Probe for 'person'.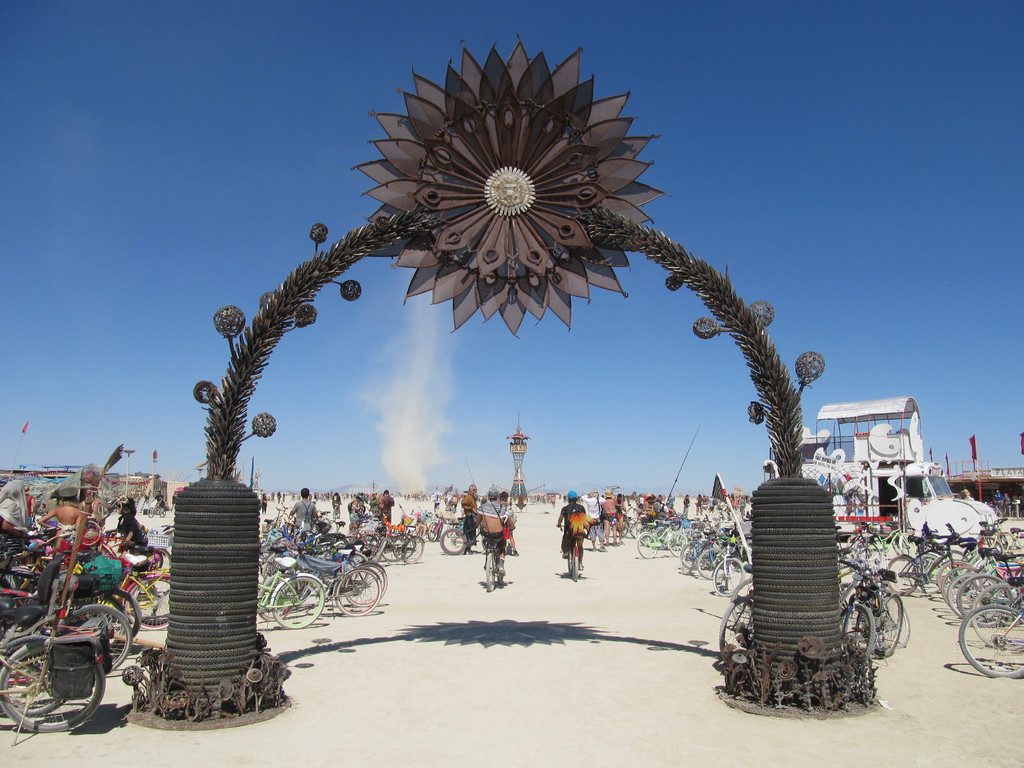
Probe result: 291,488,318,535.
